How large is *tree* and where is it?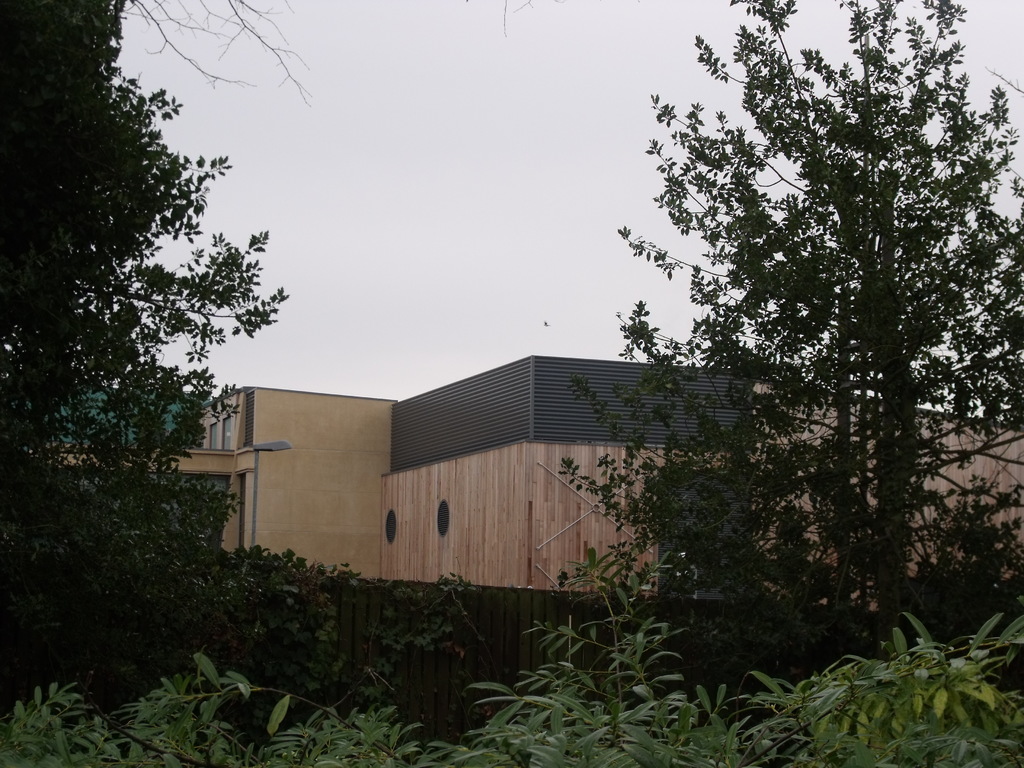
Bounding box: x1=625, y1=30, x2=994, y2=653.
